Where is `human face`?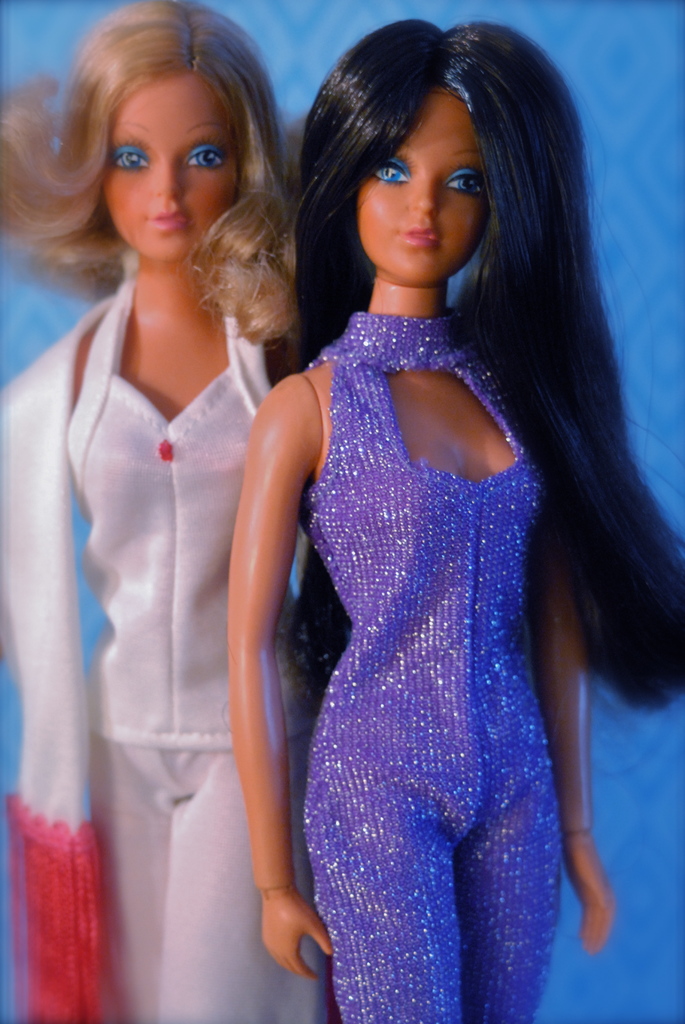
[left=100, top=72, right=246, bottom=261].
